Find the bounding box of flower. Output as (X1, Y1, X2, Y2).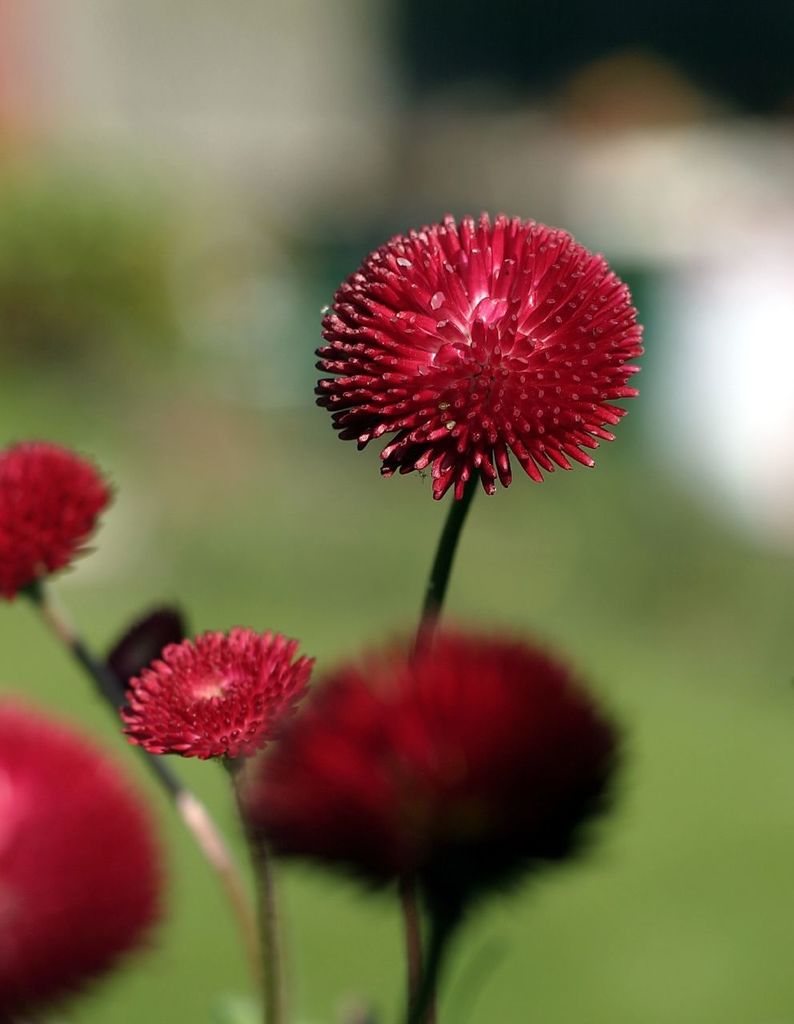
(317, 180, 686, 532).
